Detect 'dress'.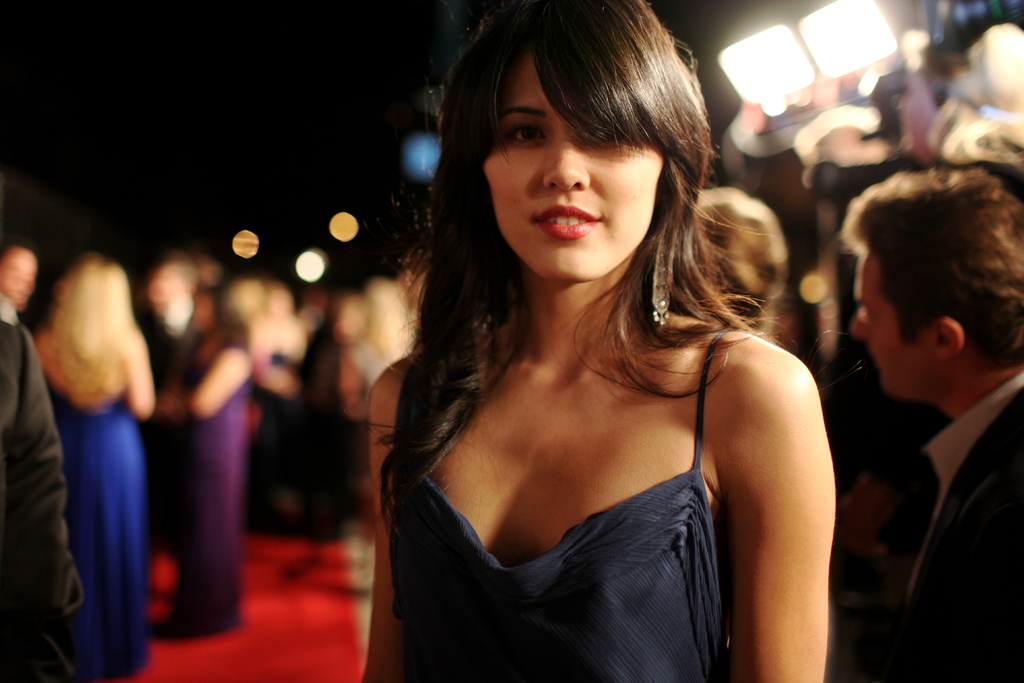
Detected at detection(47, 367, 149, 682).
